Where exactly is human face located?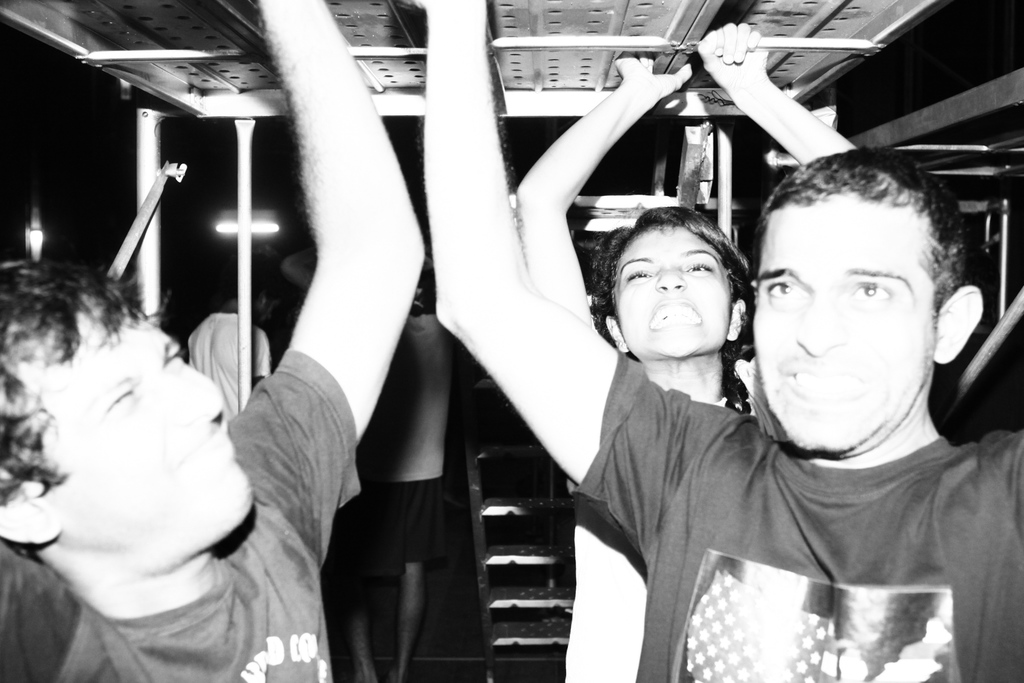
Its bounding box is detection(614, 227, 730, 362).
